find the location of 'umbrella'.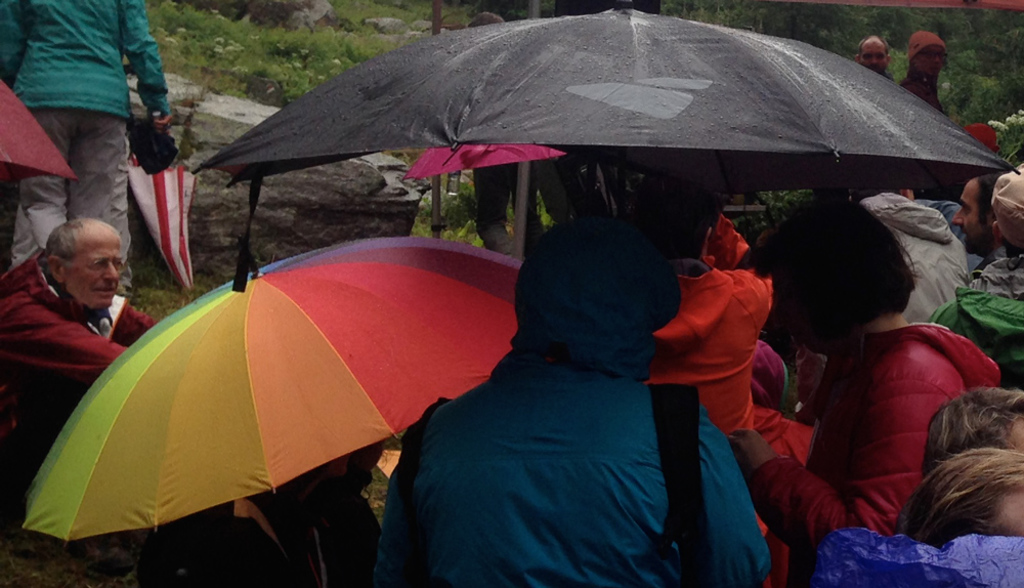
Location: [198, 0, 1018, 290].
